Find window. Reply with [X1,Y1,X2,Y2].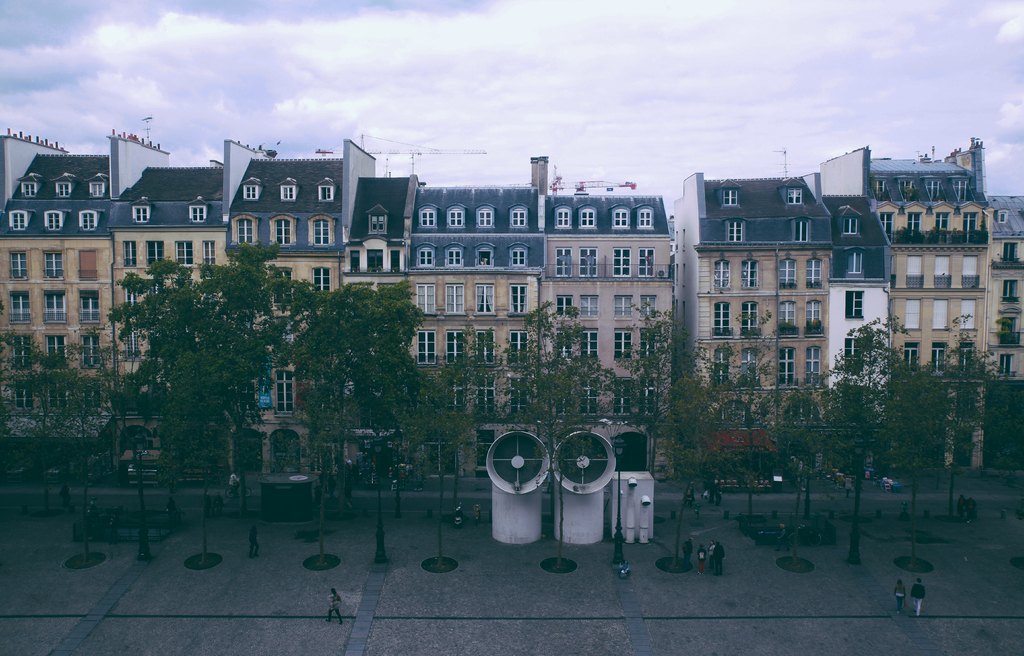
[388,247,399,281].
